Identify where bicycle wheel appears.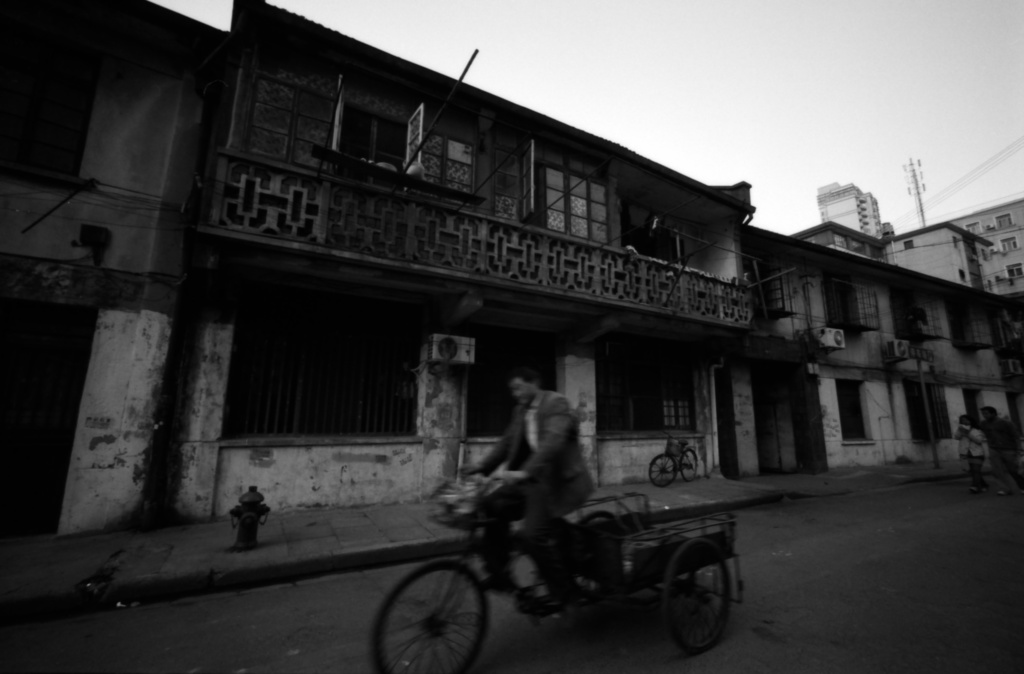
Appears at crop(384, 554, 497, 671).
